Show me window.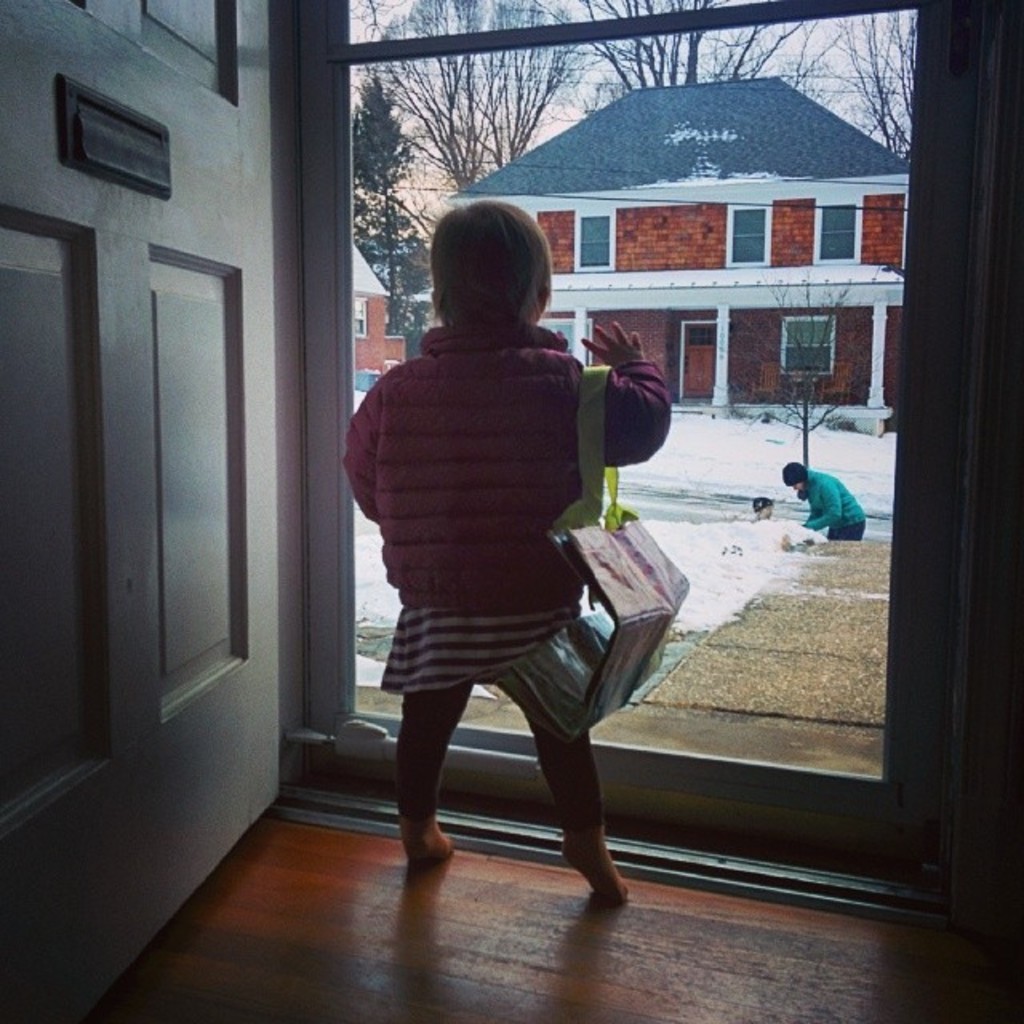
window is here: {"left": 725, "top": 205, "right": 774, "bottom": 266}.
